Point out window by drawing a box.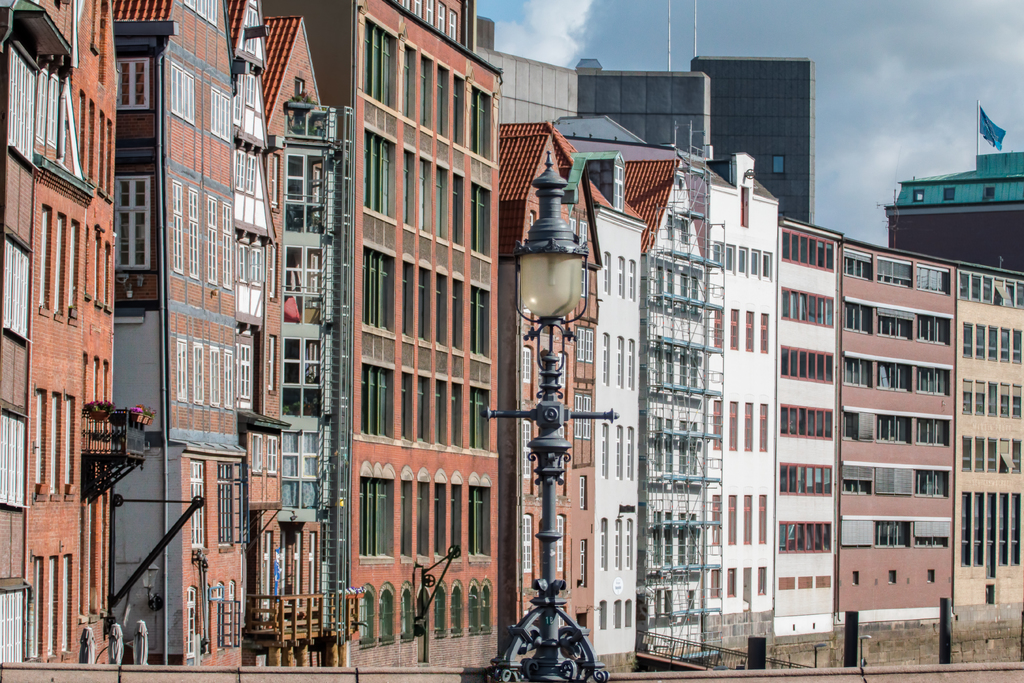
(781,283,836,320).
